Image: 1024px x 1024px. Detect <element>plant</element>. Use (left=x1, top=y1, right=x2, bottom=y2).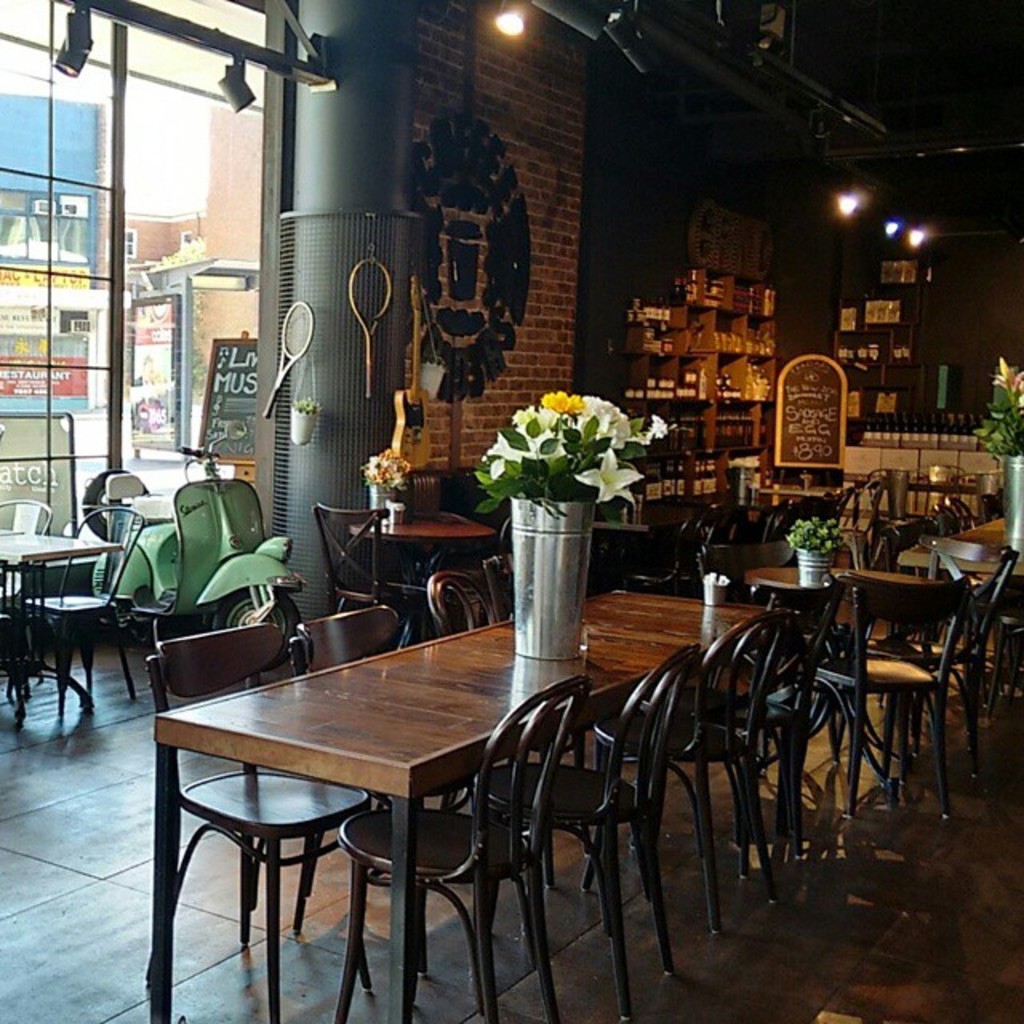
(left=472, top=389, right=664, bottom=528).
